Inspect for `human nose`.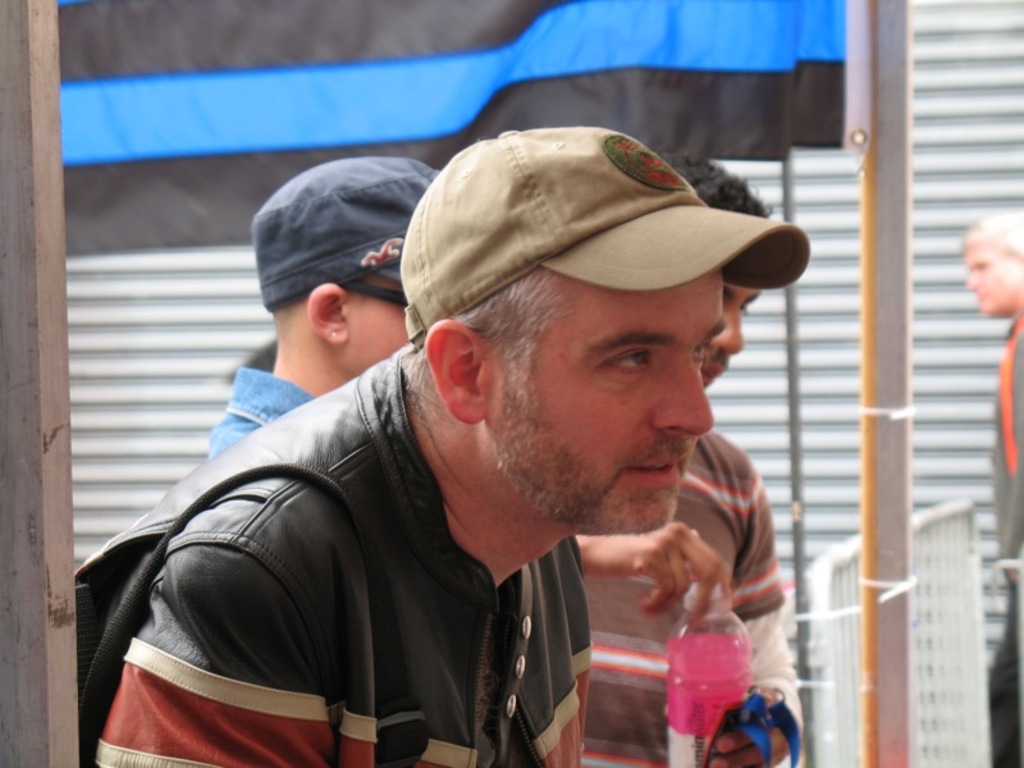
Inspection: rect(713, 311, 740, 352).
